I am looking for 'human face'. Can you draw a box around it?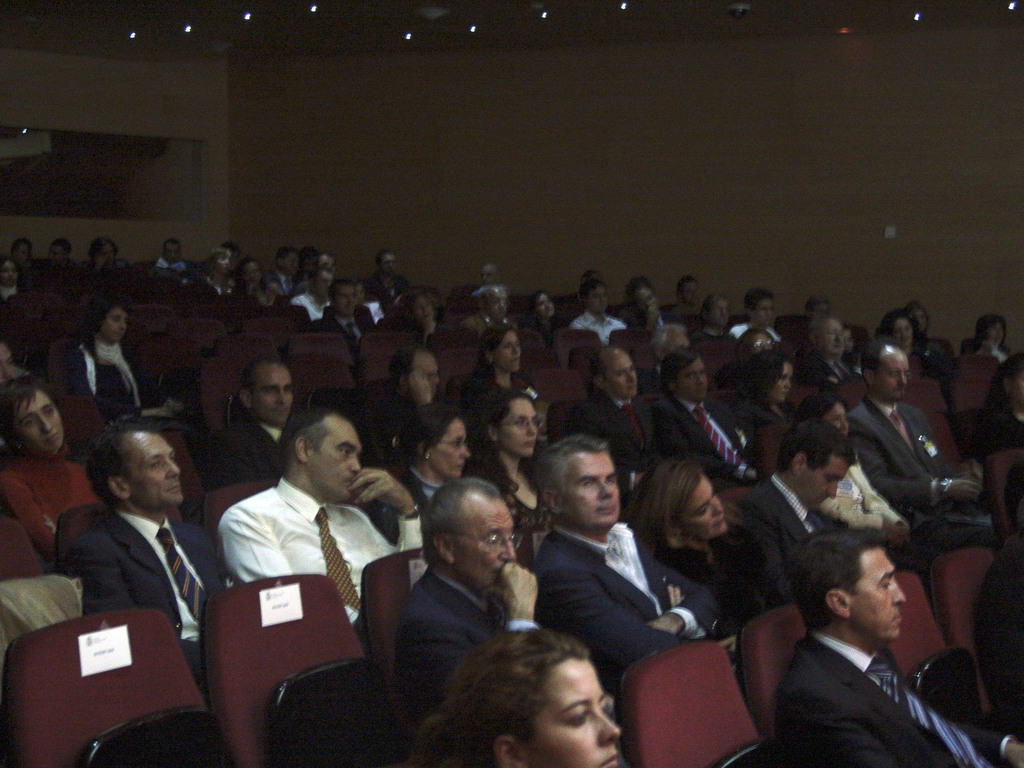
Sure, the bounding box is pyautogui.locateOnScreen(280, 252, 298, 271).
